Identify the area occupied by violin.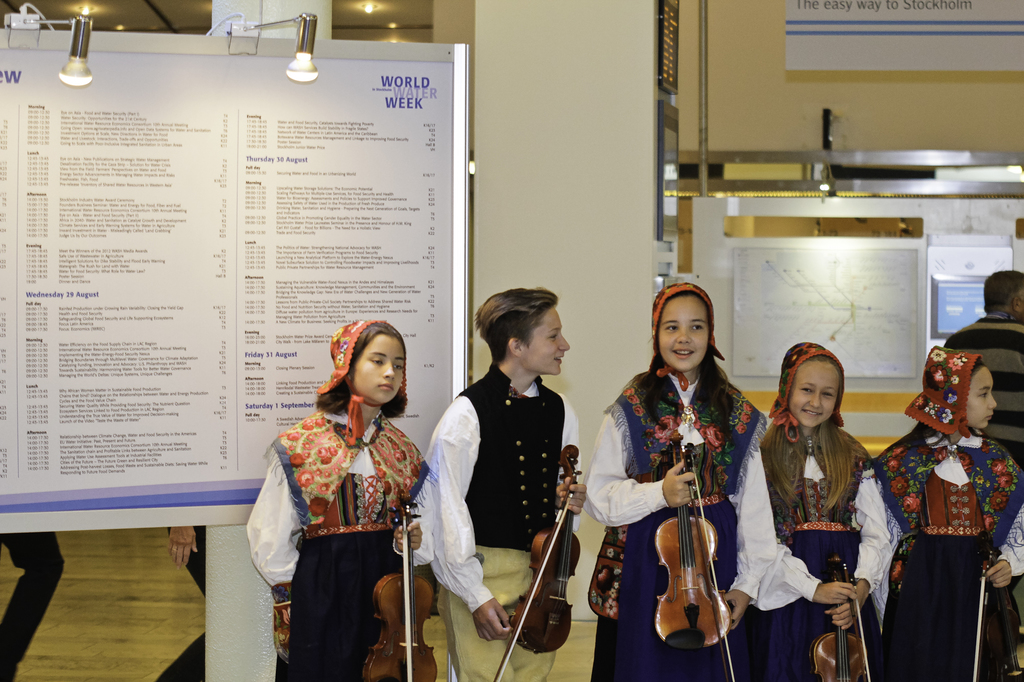
Area: 655 441 737 681.
